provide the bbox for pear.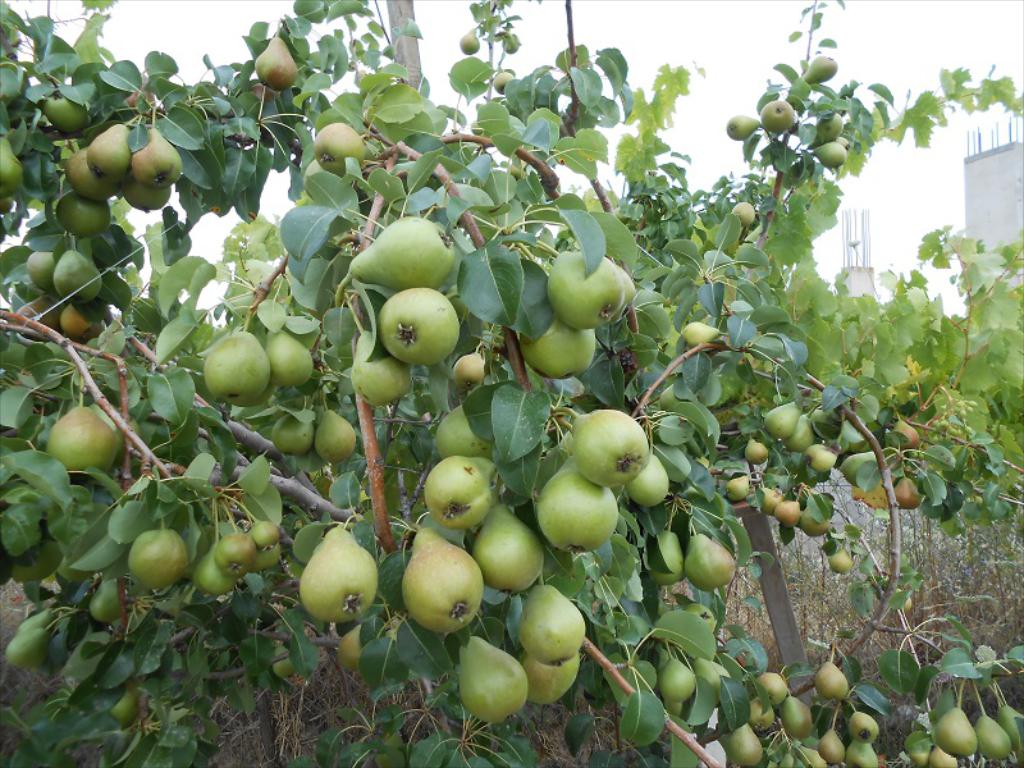
[111,690,141,727].
